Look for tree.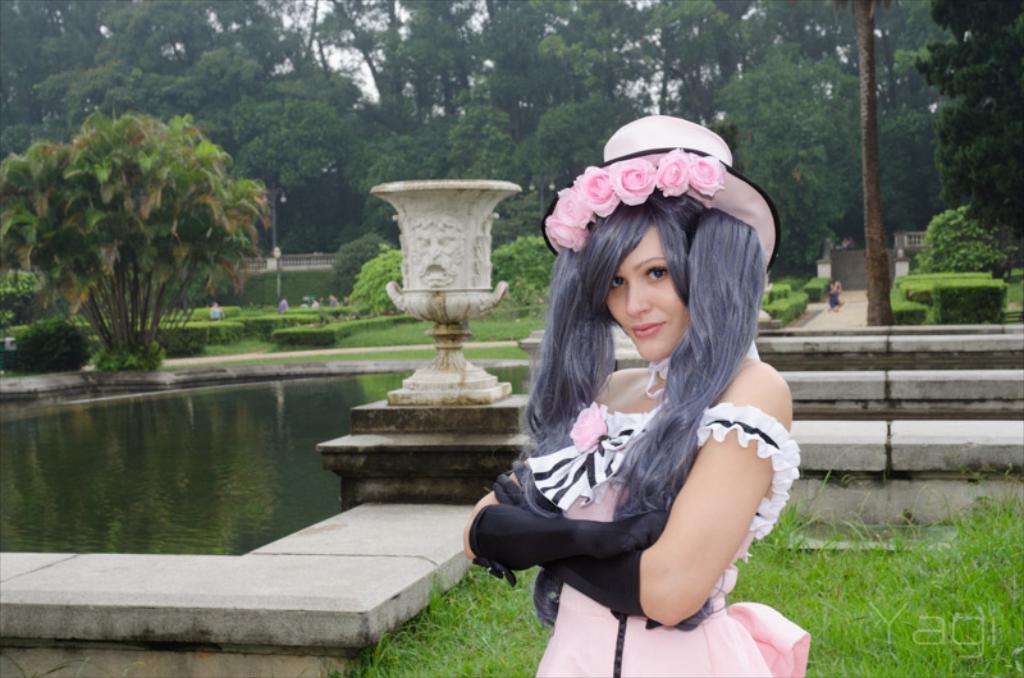
Found: bbox=[500, 0, 739, 143].
